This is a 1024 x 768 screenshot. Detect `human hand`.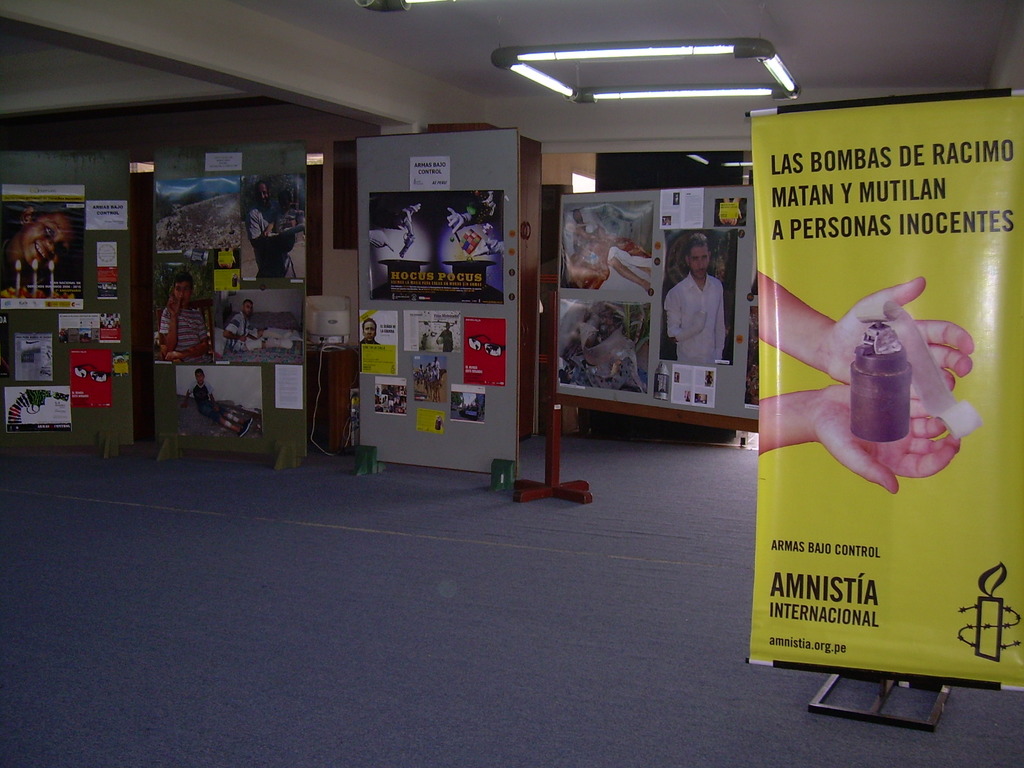
{"x1": 180, "y1": 401, "x2": 189, "y2": 408}.
